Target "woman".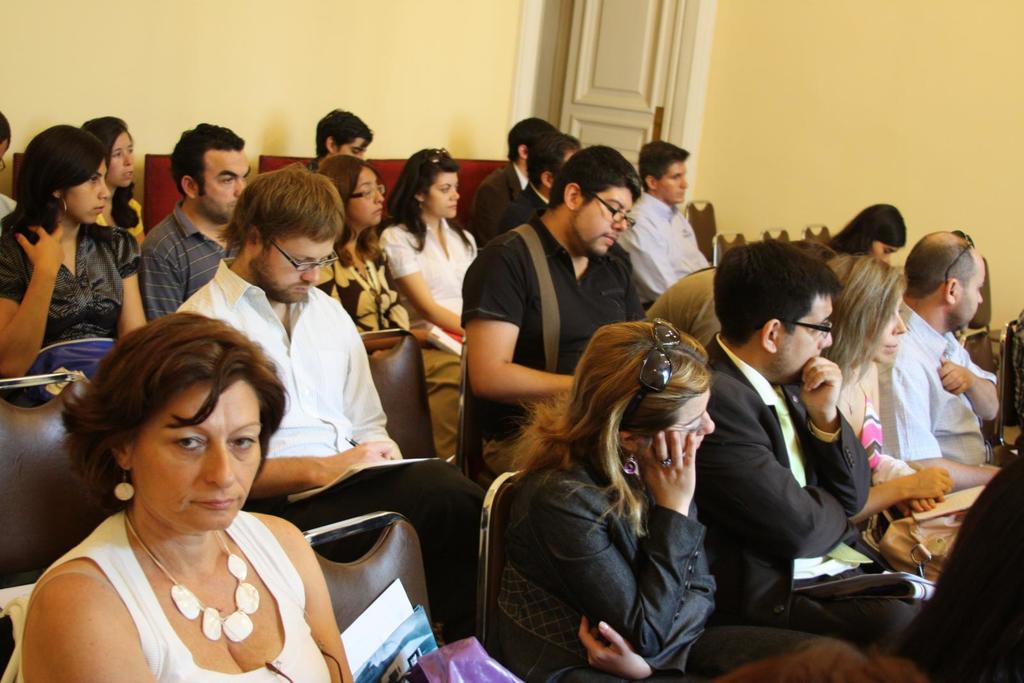
Target region: x1=77, y1=115, x2=148, y2=243.
